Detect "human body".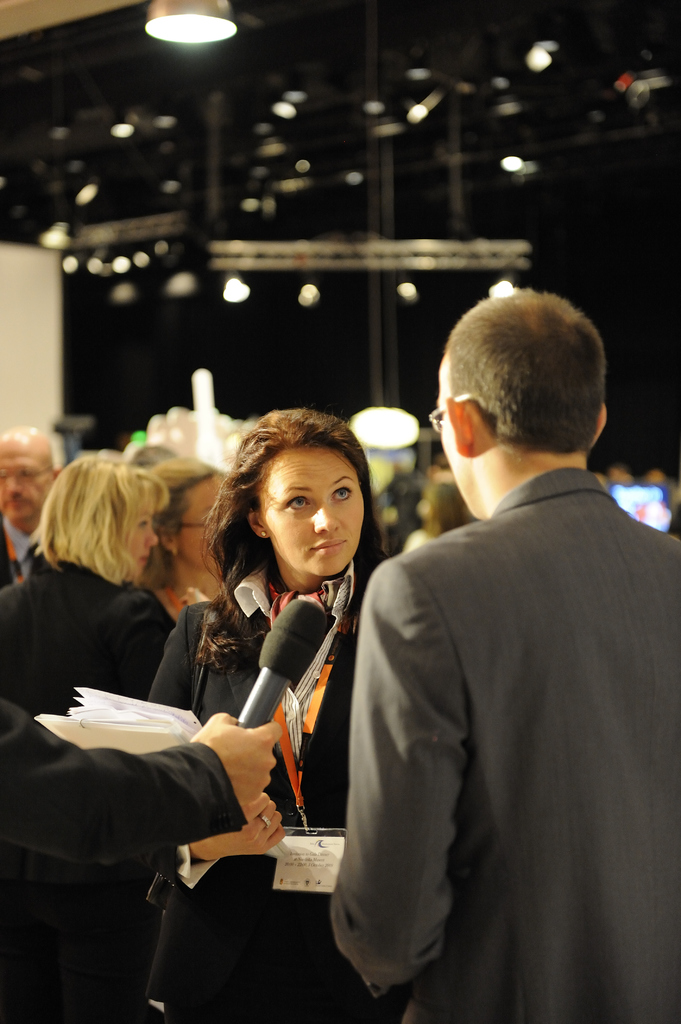
Detected at l=330, t=466, r=680, b=1023.
